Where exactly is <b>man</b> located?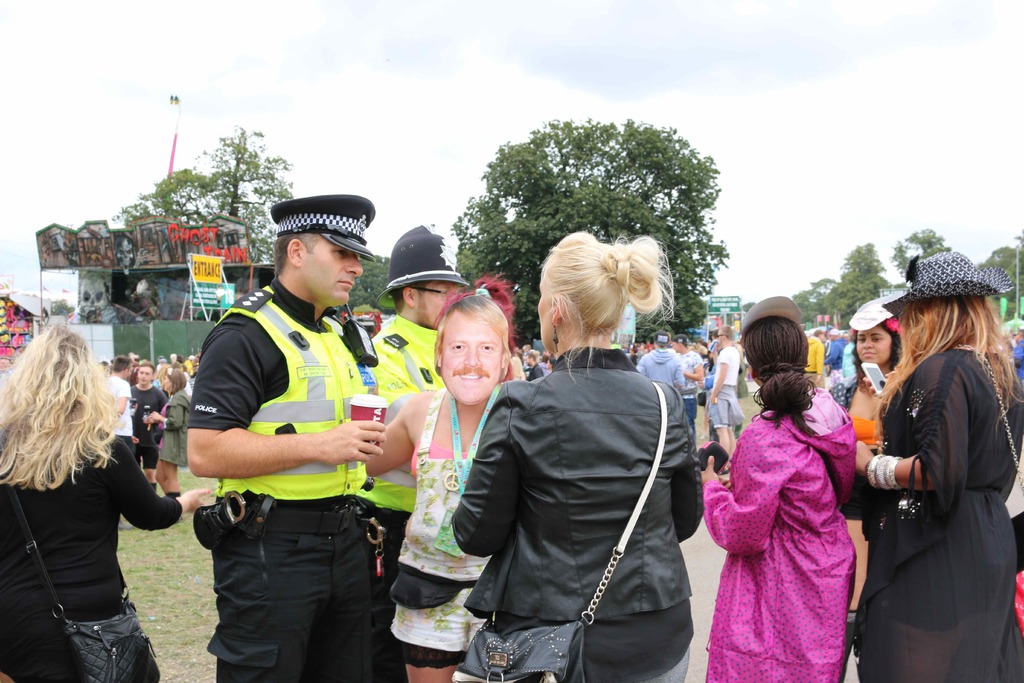
Its bounding box is <bbox>364, 226, 474, 661</bbox>.
